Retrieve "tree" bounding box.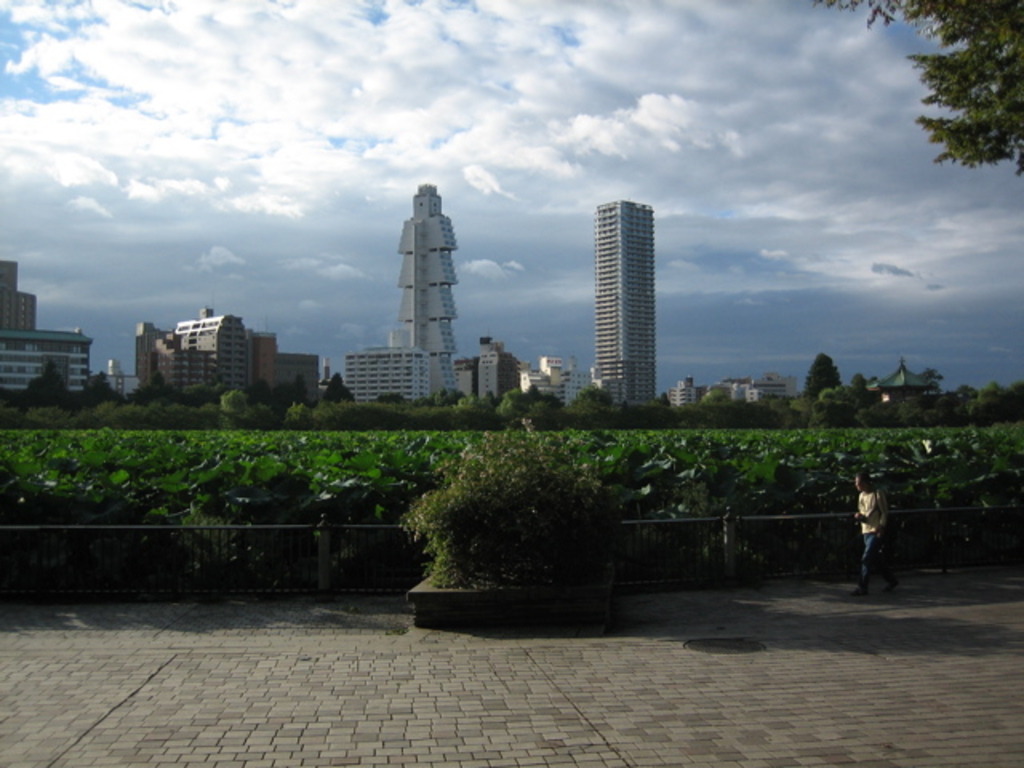
Bounding box: [128, 370, 192, 410].
